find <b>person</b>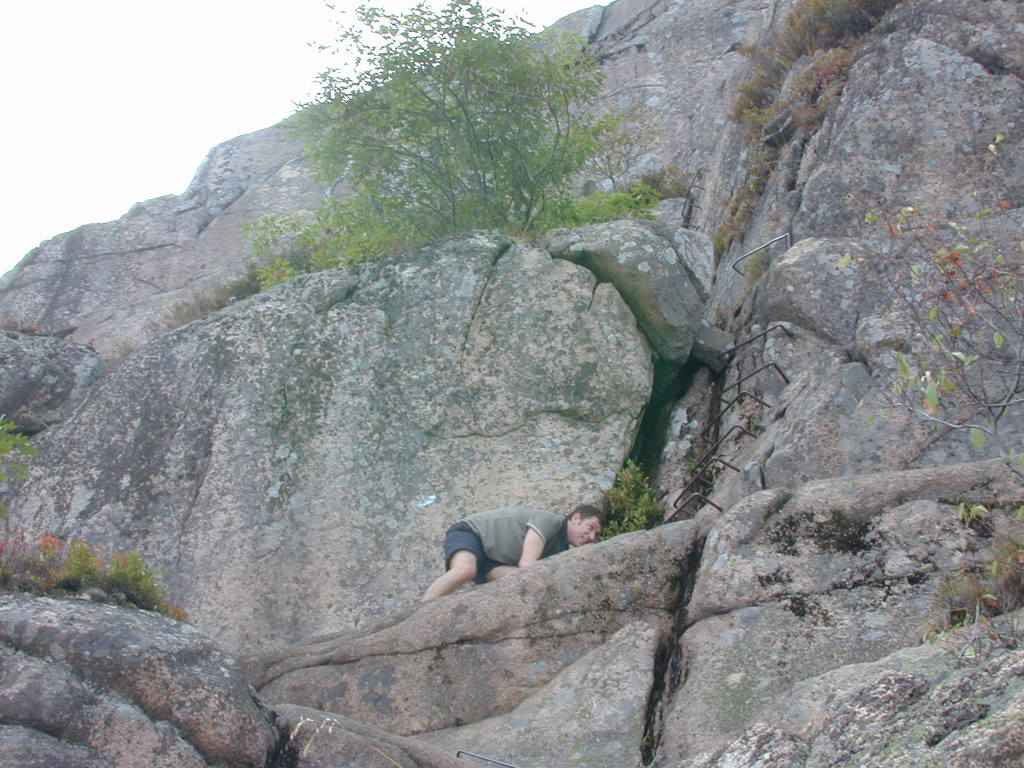
region(419, 502, 609, 608)
